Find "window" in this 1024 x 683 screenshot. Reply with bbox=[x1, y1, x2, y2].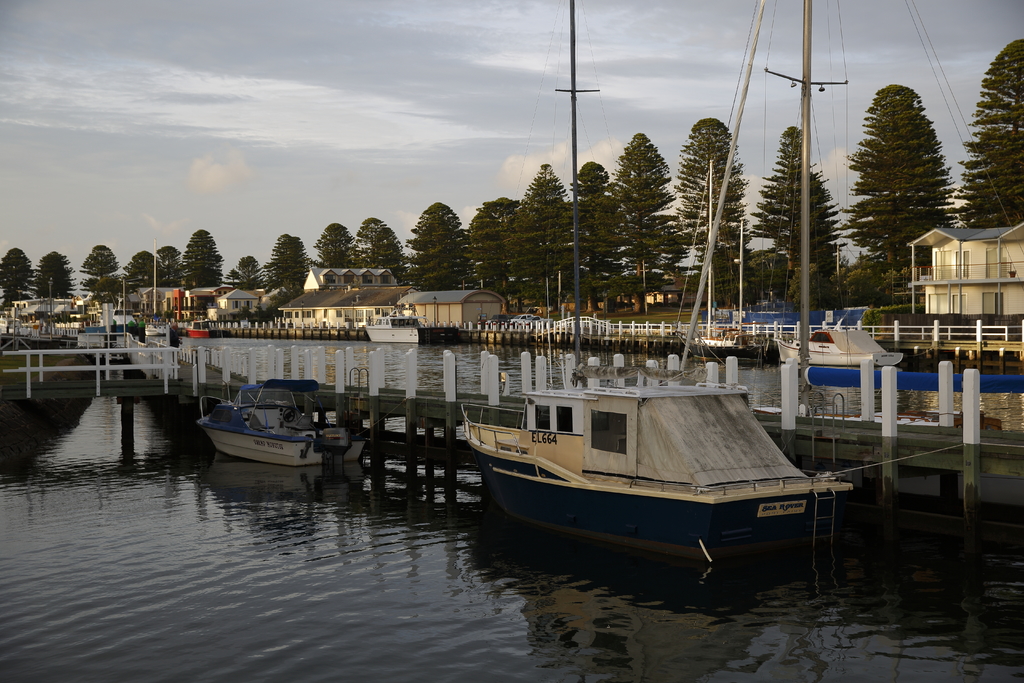
bbox=[231, 300, 240, 309].
